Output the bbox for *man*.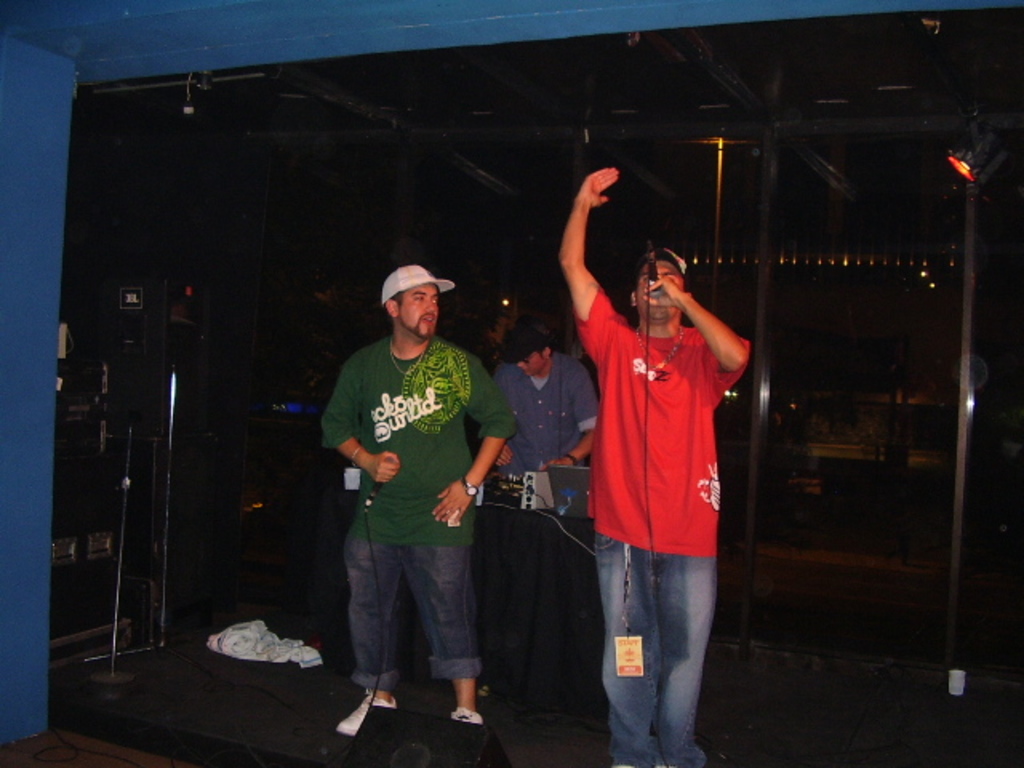
box(560, 162, 757, 766).
